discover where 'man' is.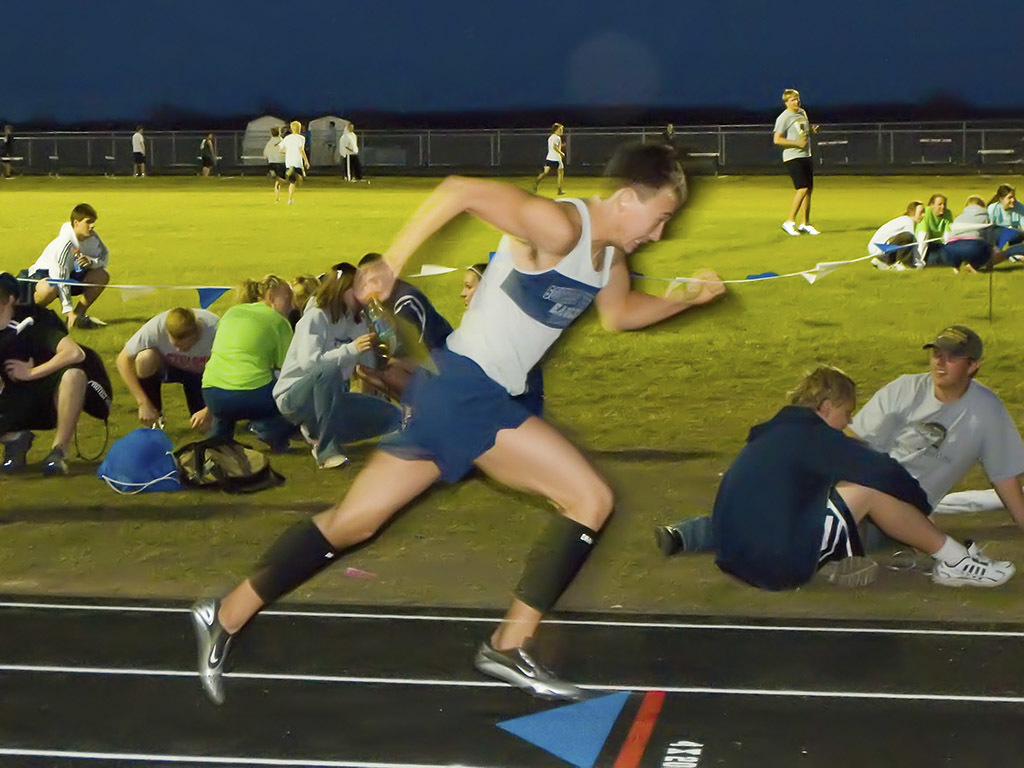
Discovered at x1=280, y1=122, x2=291, y2=138.
